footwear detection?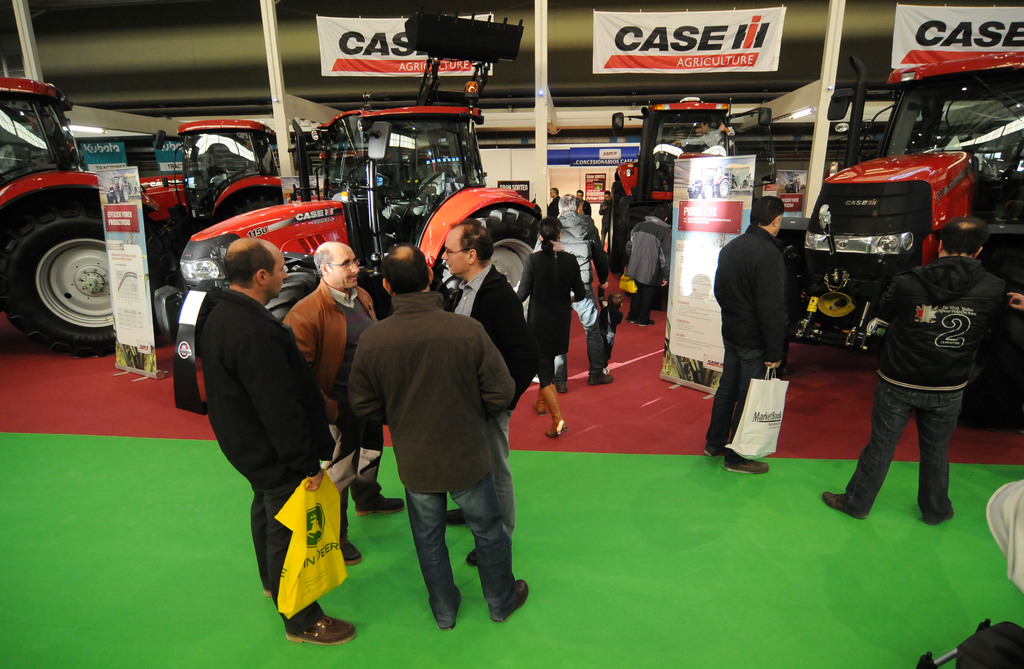
Rect(941, 500, 956, 520)
